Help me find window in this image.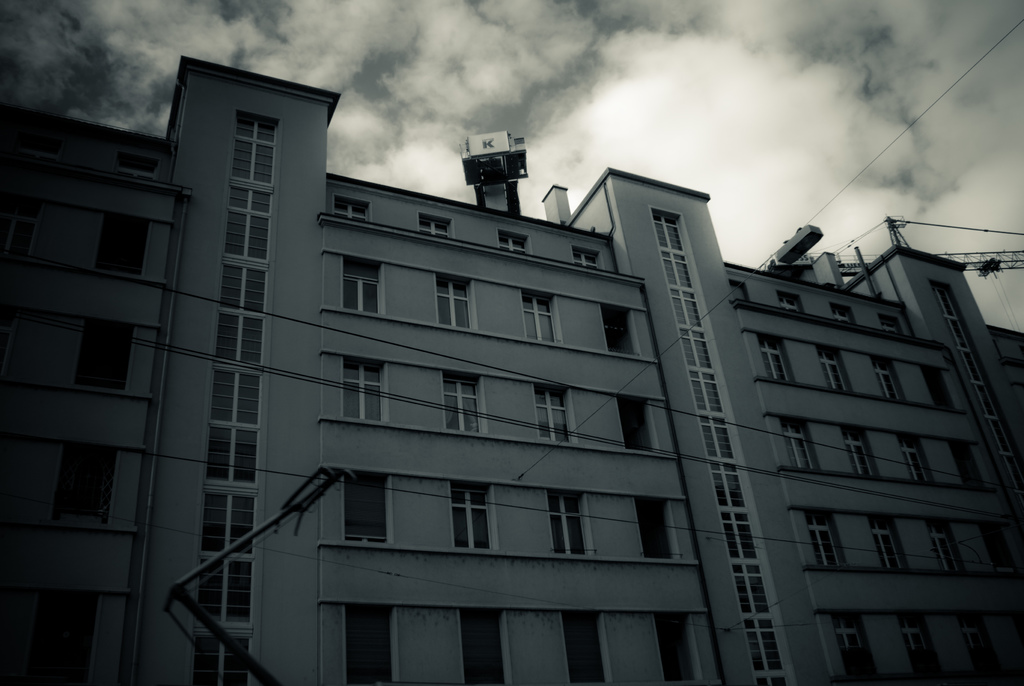
Found it: {"x1": 335, "y1": 461, "x2": 397, "y2": 553}.
